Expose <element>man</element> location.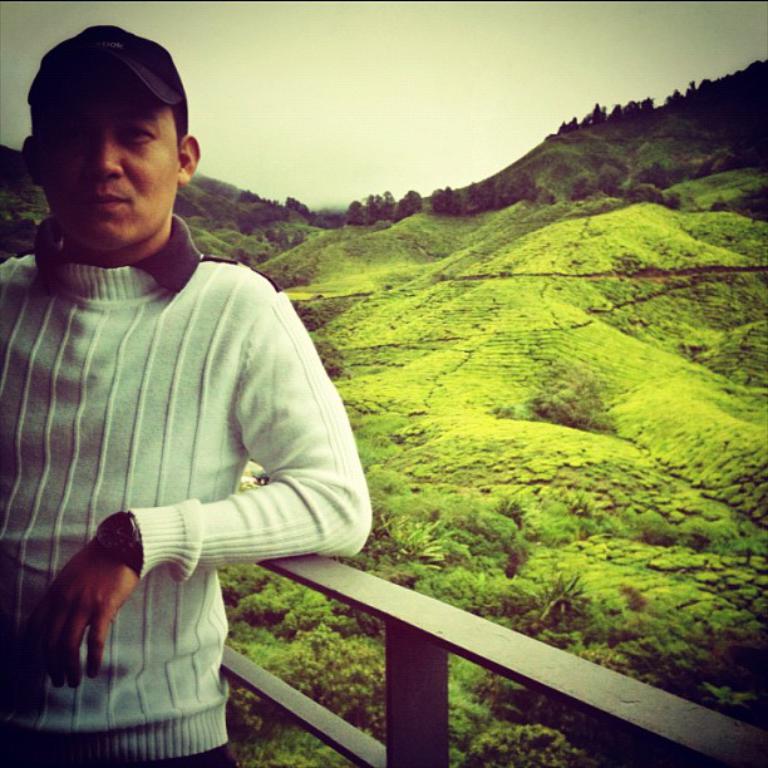
Exposed at [8,54,371,767].
